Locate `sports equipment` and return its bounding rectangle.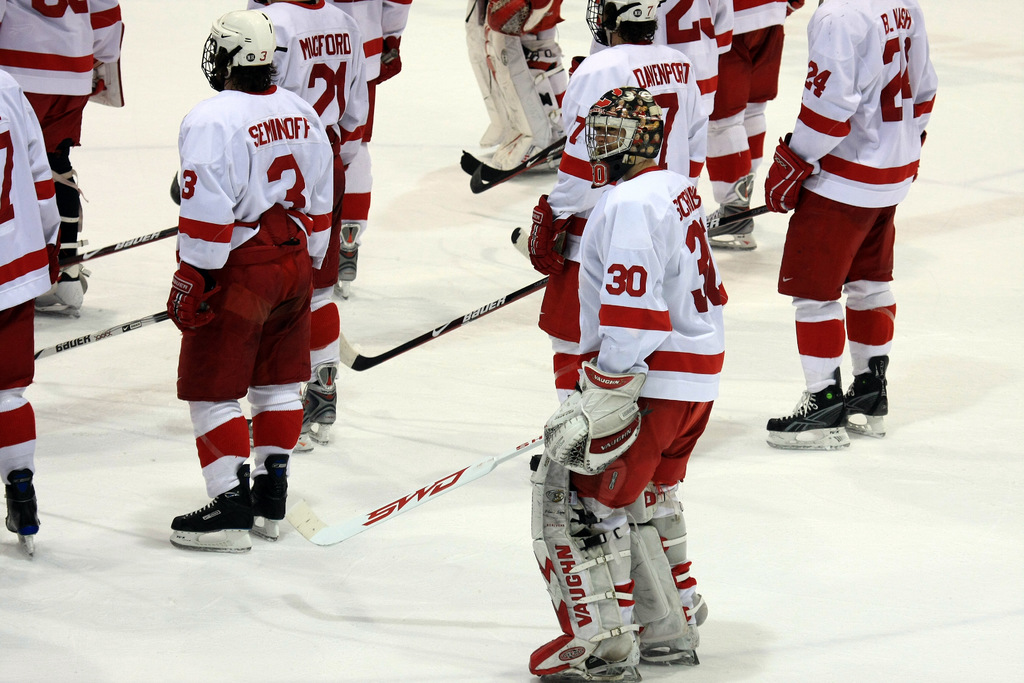
<bbox>463, 0, 514, 143</bbox>.
